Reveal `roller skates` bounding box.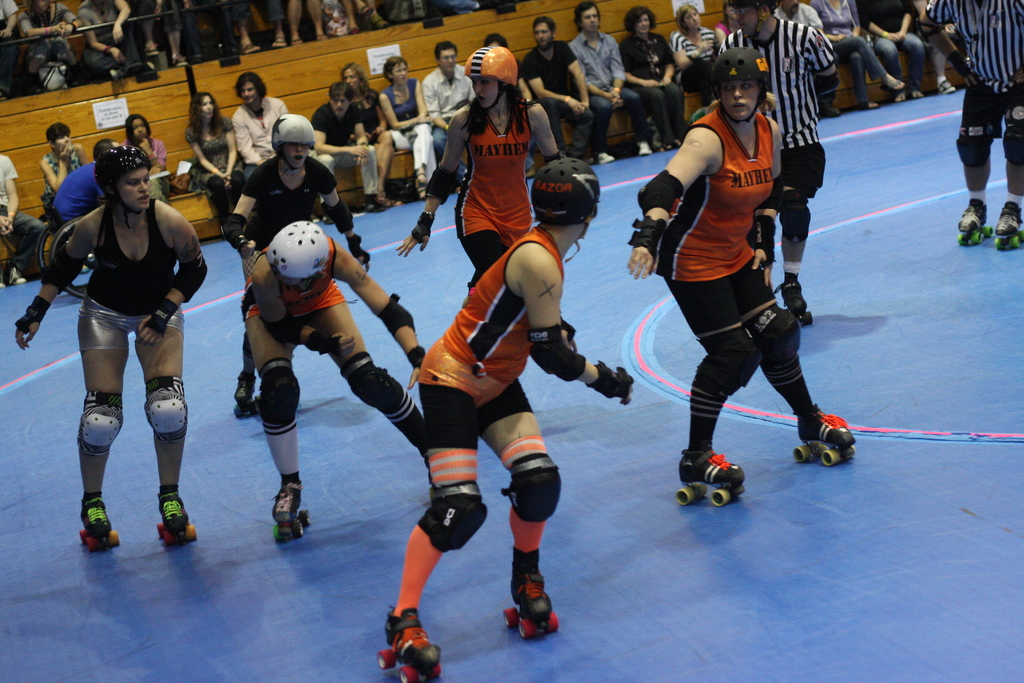
Revealed: bbox=[993, 201, 1023, 249].
